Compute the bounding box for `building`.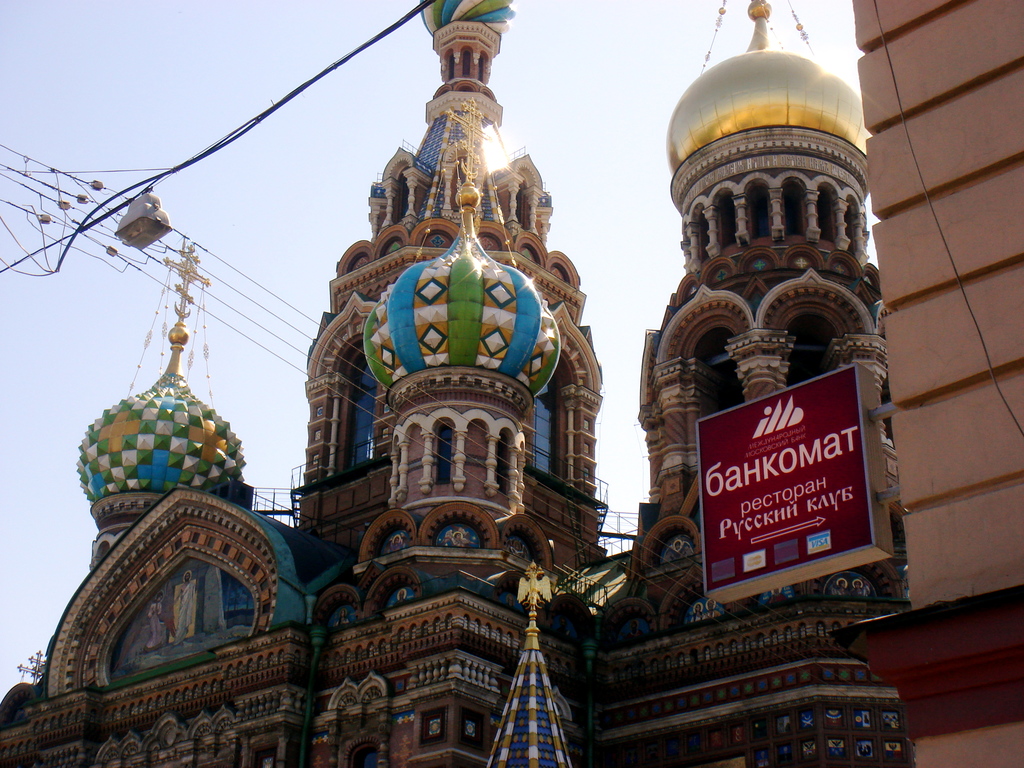
[0, 0, 915, 767].
